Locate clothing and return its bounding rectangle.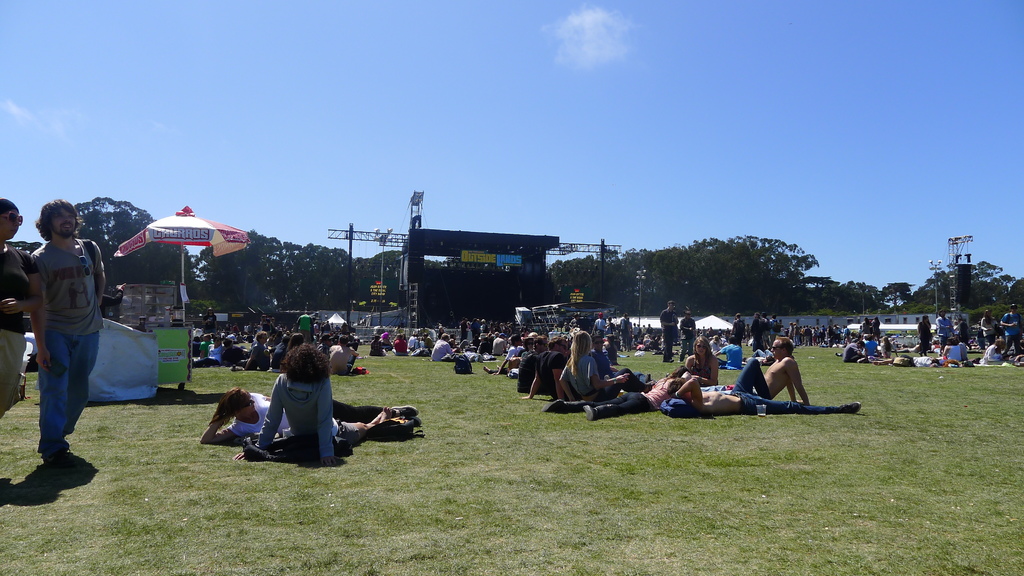
(left=858, top=320, right=868, bottom=331).
